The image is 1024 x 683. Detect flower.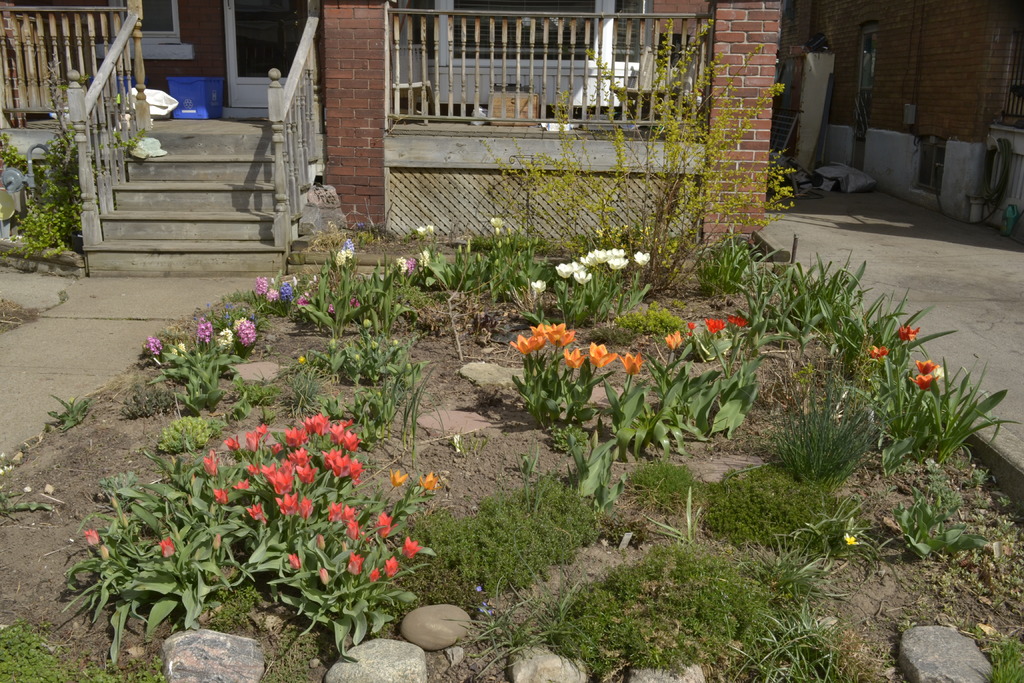
Detection: bbox=[413, 226, 427, 238].
